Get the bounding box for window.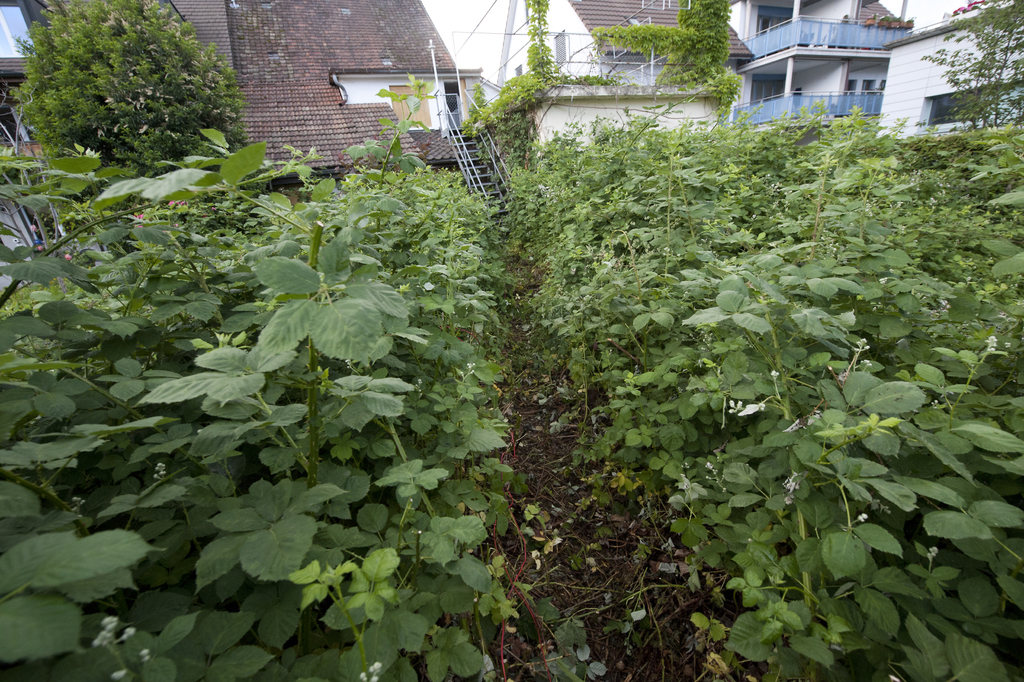
<bbox>551, 29, 572, 72</bbox>.
